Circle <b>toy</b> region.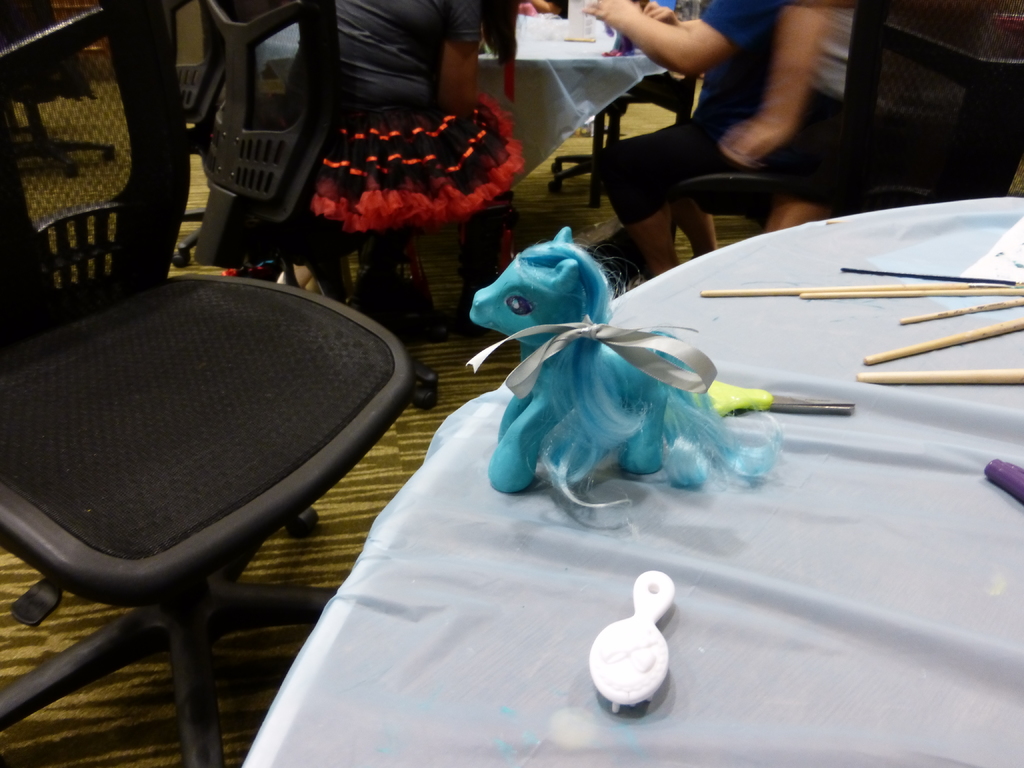
Region: {"x1": 454, "y1": 209, "x2": 794, "y2": 569}.
